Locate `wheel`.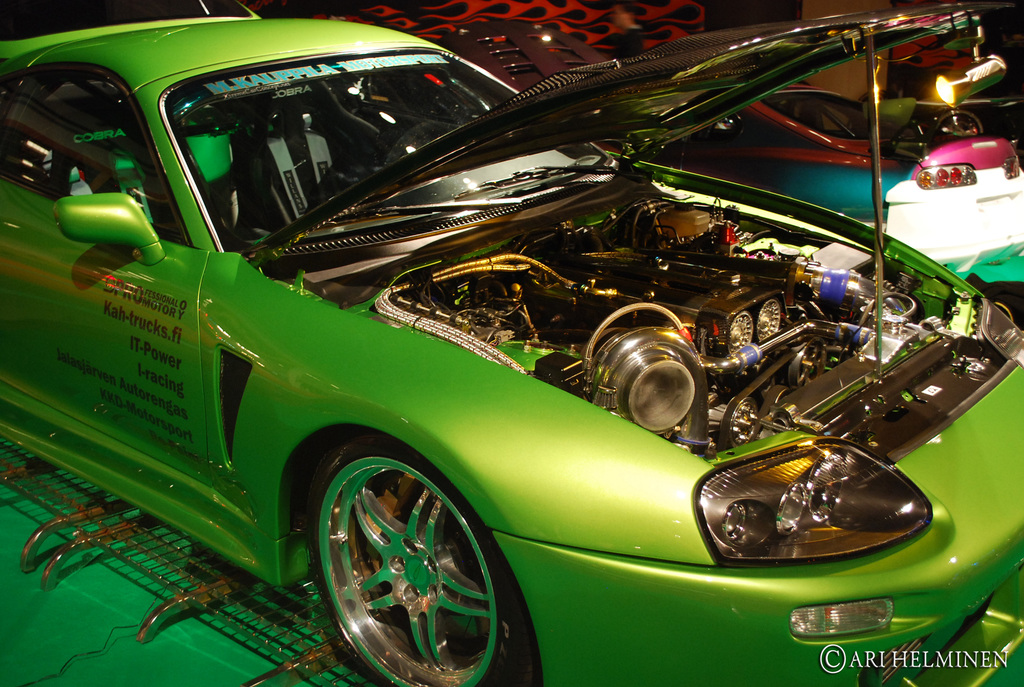
Bounding box: (296,448,505,676).
